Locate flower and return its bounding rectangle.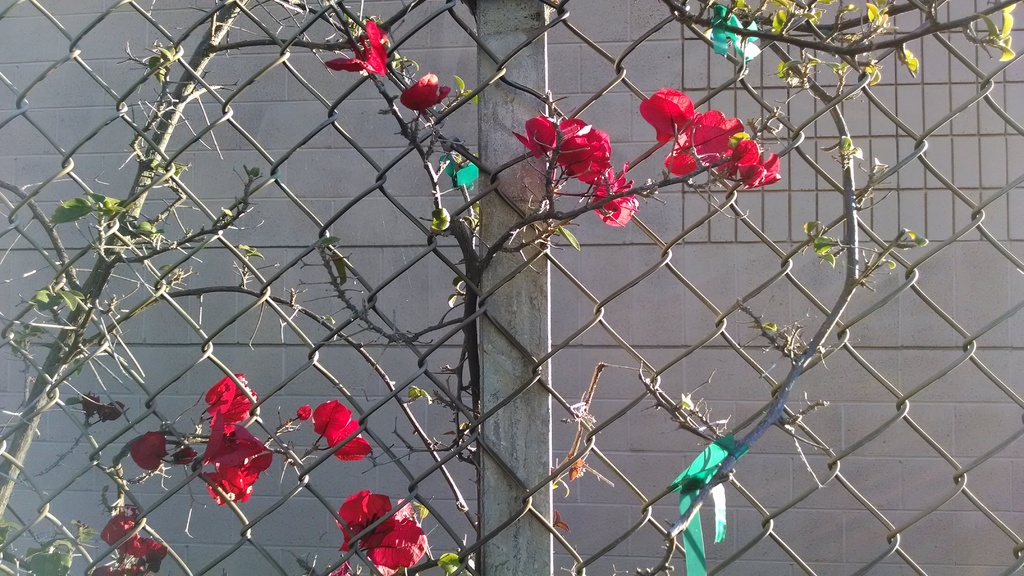
<region>202, 419, 274, 492</region>.
